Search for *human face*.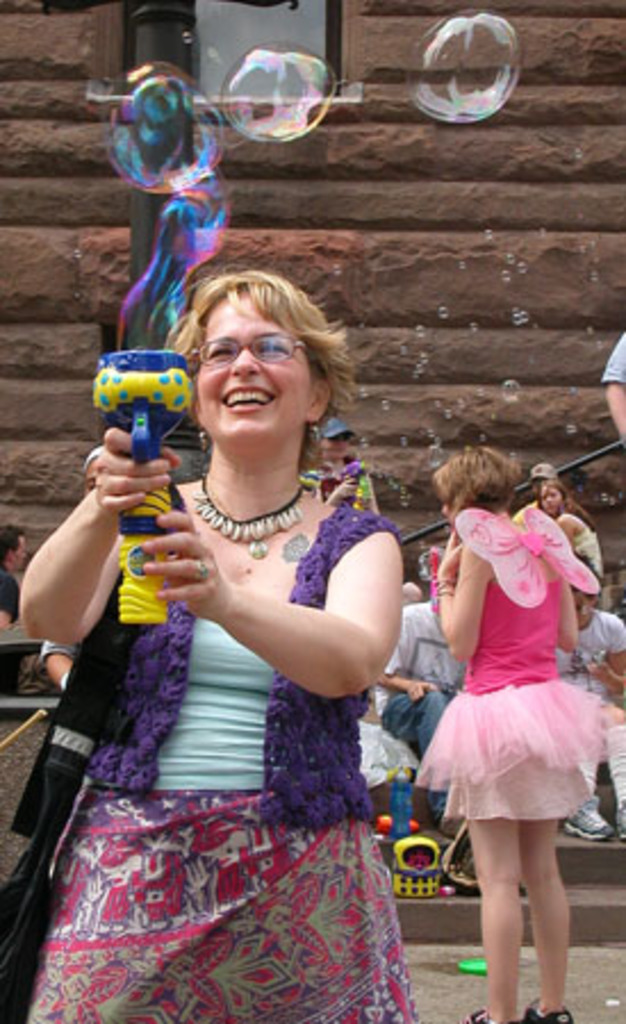
Found at (left=198, top=287, right=314, bottom=439).
